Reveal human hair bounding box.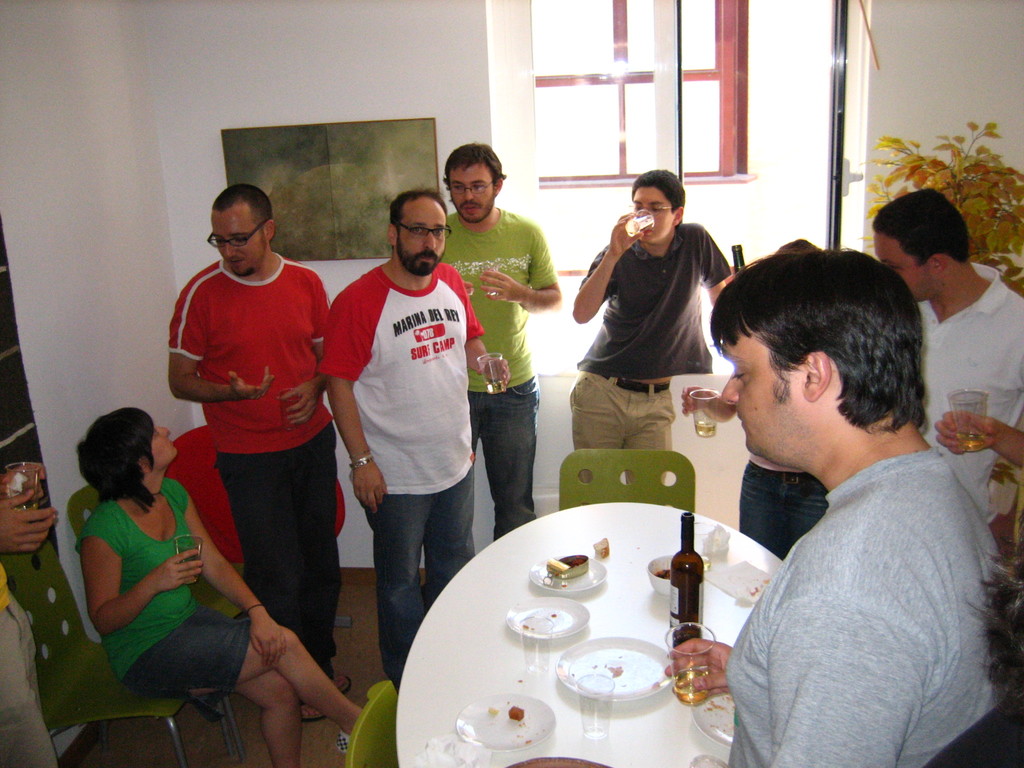
Revealed: [x1=861, y1=188, x2=972, y2=269].
